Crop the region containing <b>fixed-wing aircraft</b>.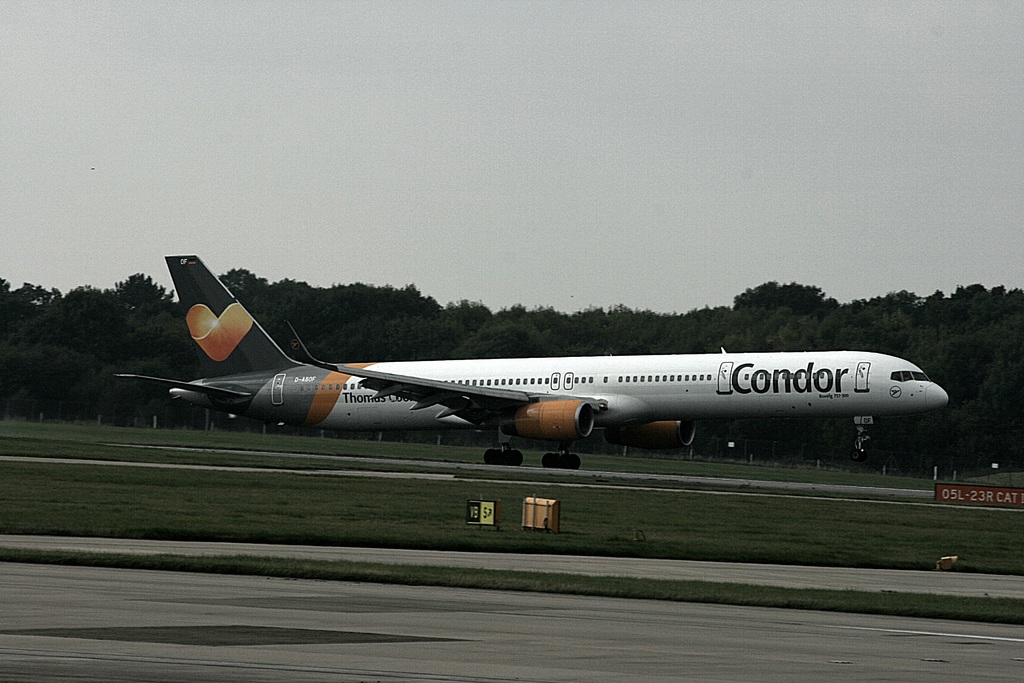
Crop region: 113, 253, 948, 467.
